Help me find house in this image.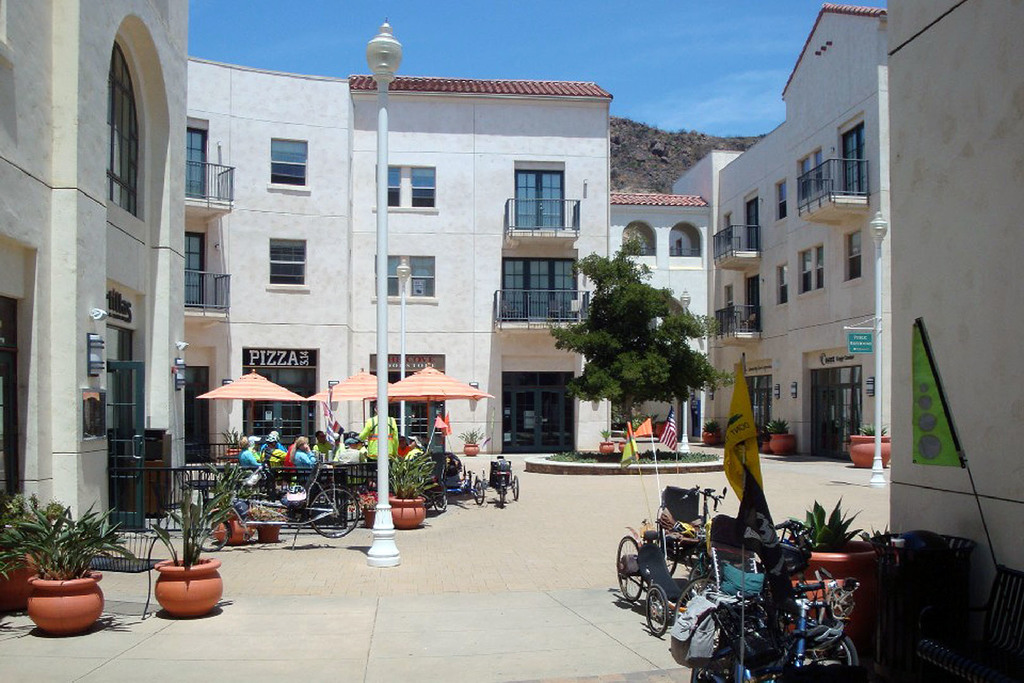
Found it: box=[877, 0, 1023, 574].
